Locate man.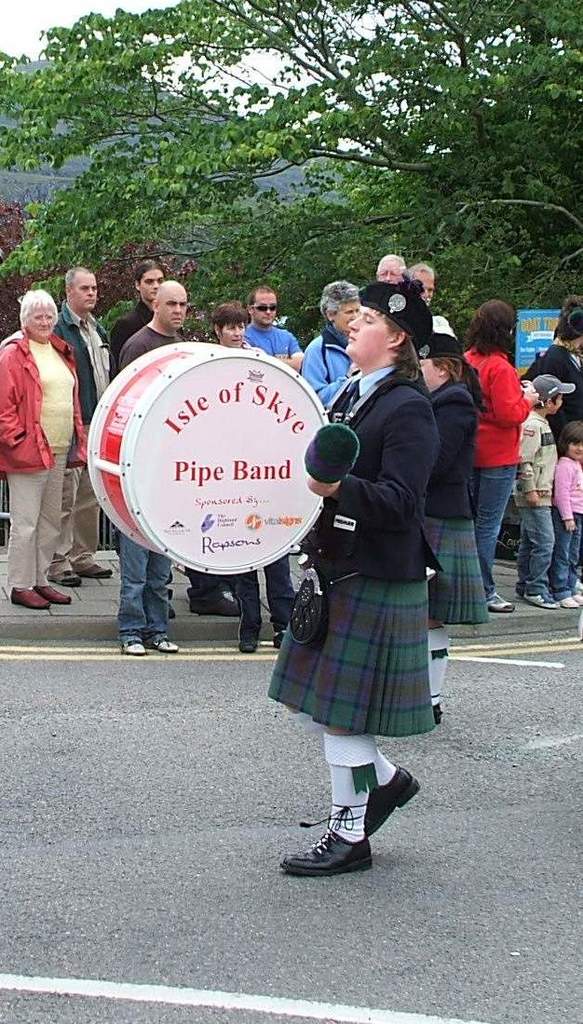
Bounding box: 54,266,115,590.
